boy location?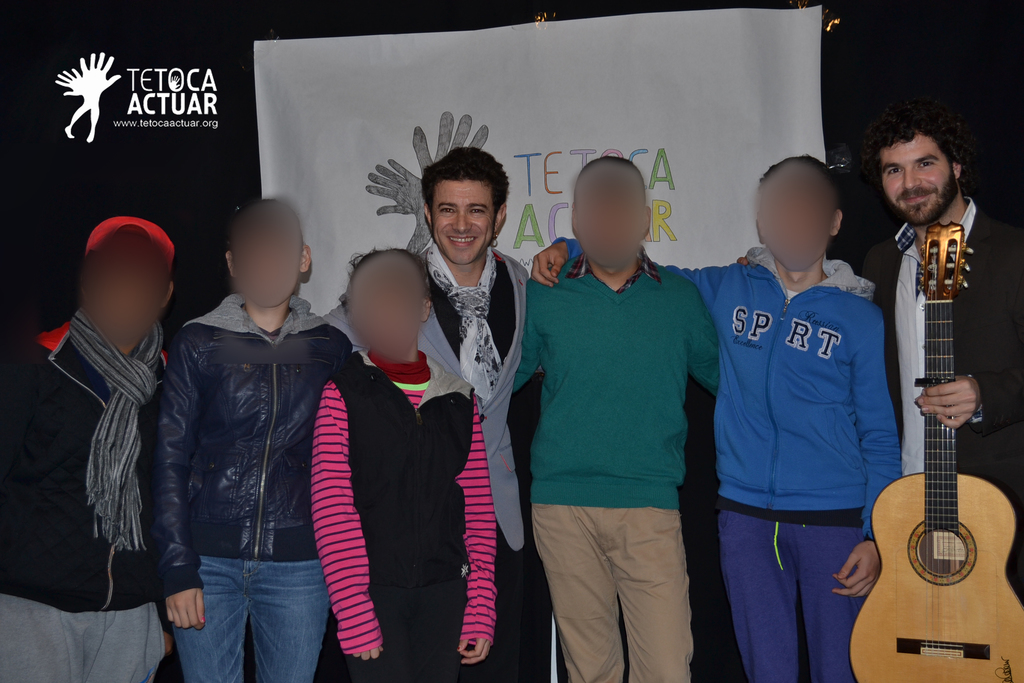
[314, 144, 535, 680]
